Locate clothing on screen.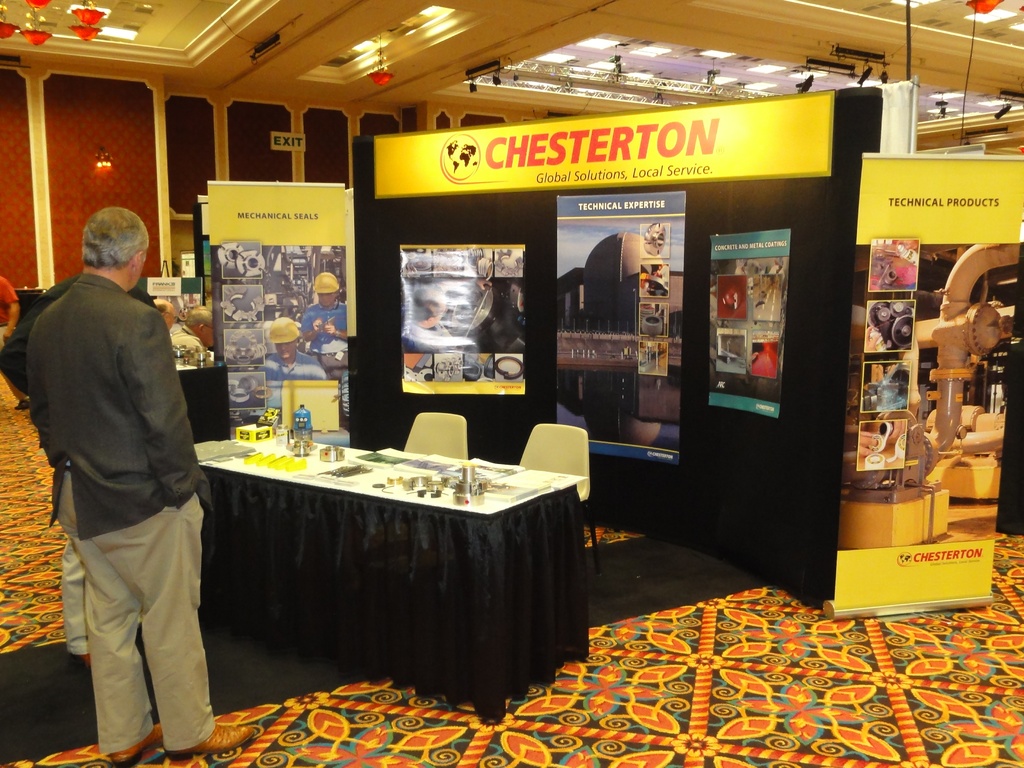
On screen at pyautogui.locateOnScreen(263, 352, 330, 388).
